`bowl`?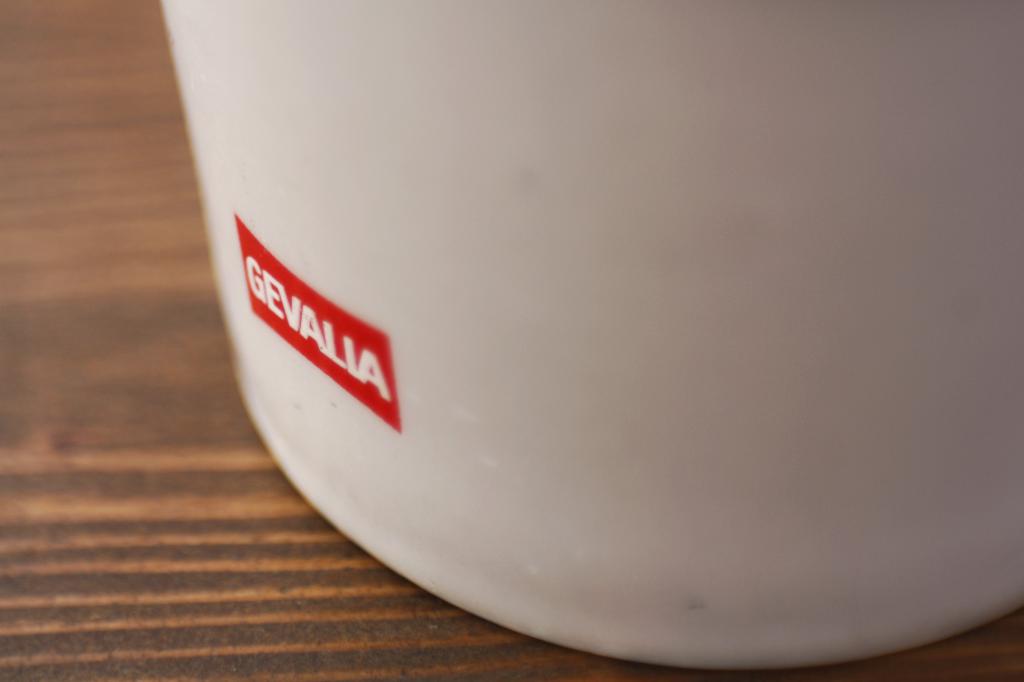
rect(154, 0, 1023, 665)
